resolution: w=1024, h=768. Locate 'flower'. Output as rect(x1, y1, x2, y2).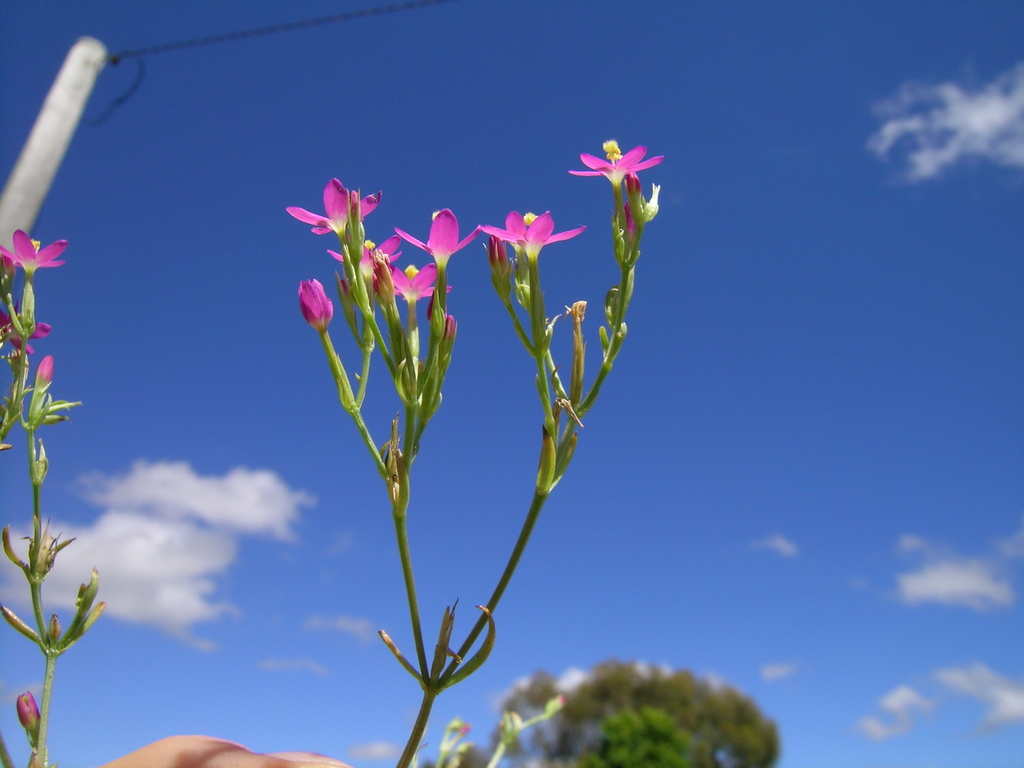
rect(285, 180, 386, 245).
